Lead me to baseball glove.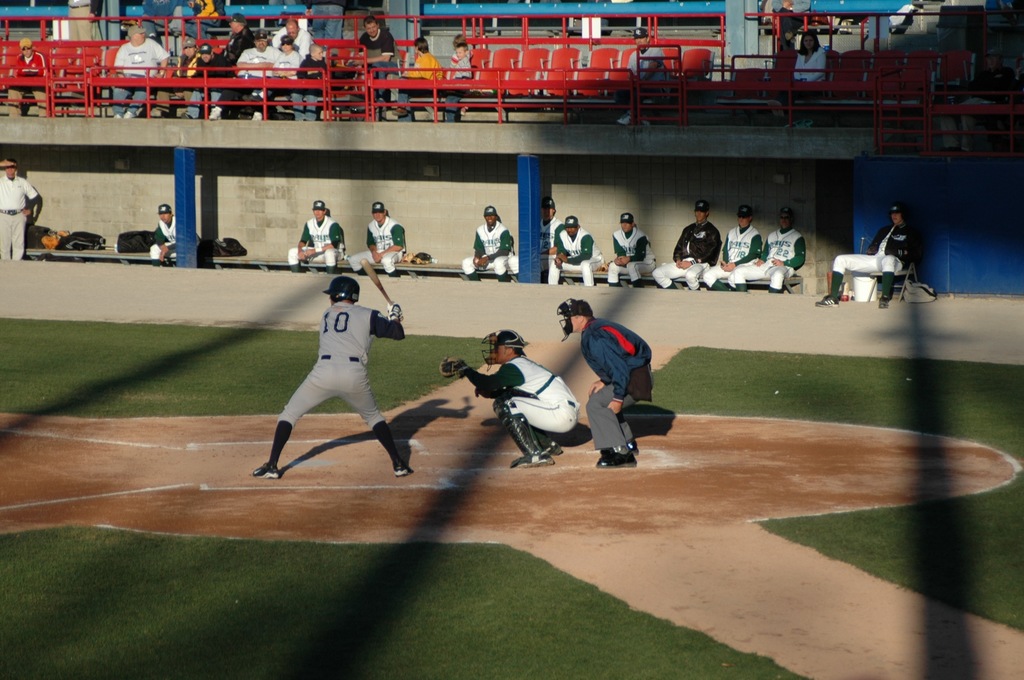
Lead to [left=387, top=304, right=404, bottom=322].
